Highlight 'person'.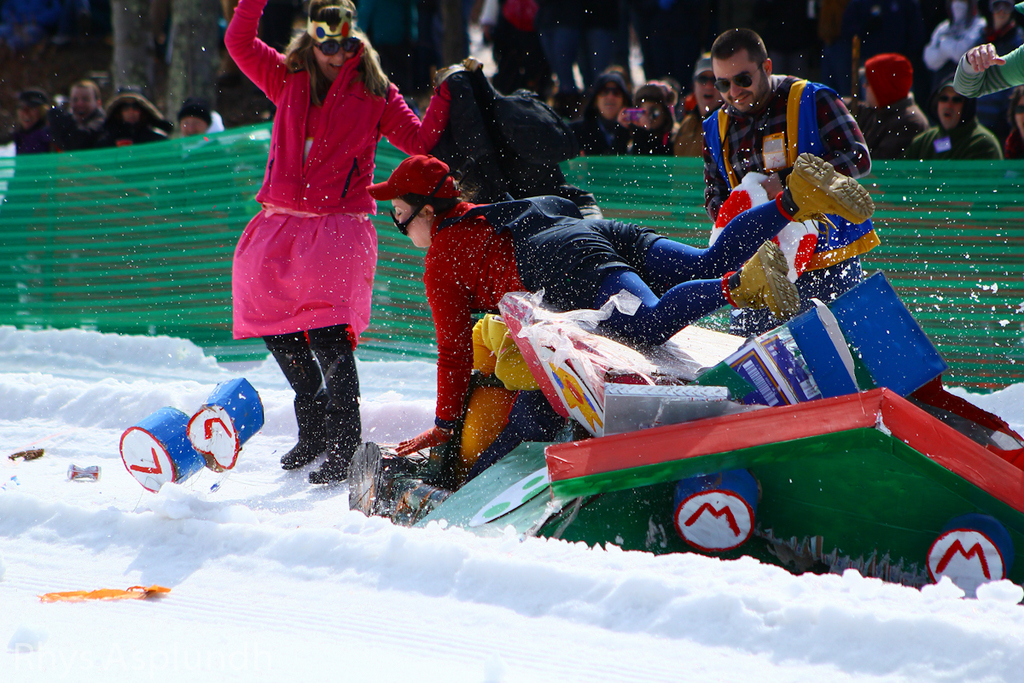
Highlighted region: pyautogui.locateOnScreen(703, 26, 874, 339).
